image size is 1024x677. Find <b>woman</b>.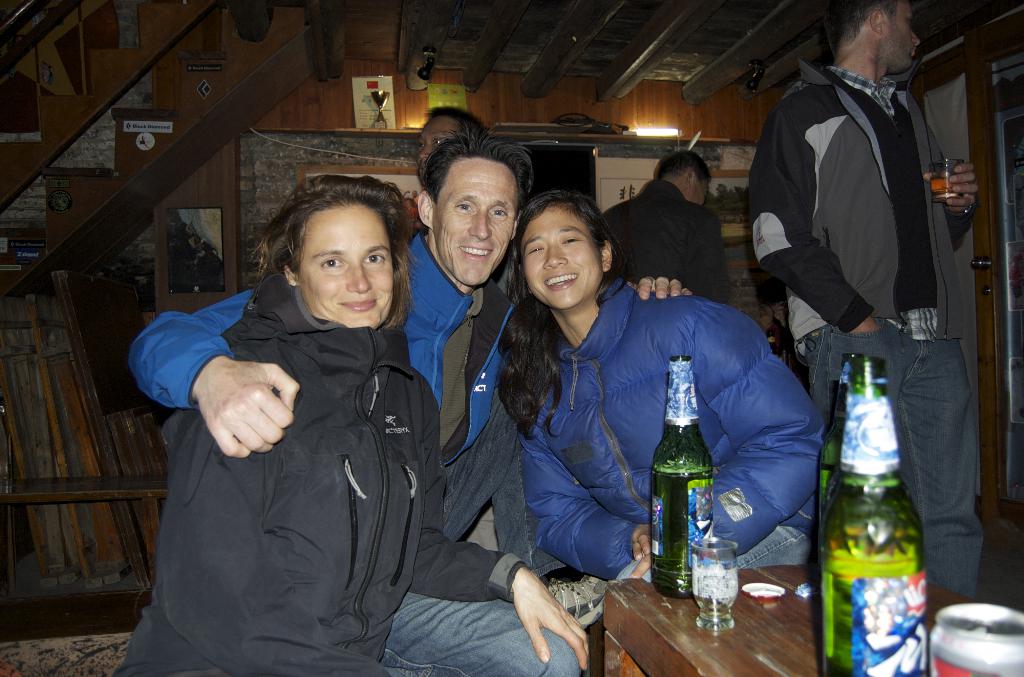
Rect(113, 174, 592, 676).
